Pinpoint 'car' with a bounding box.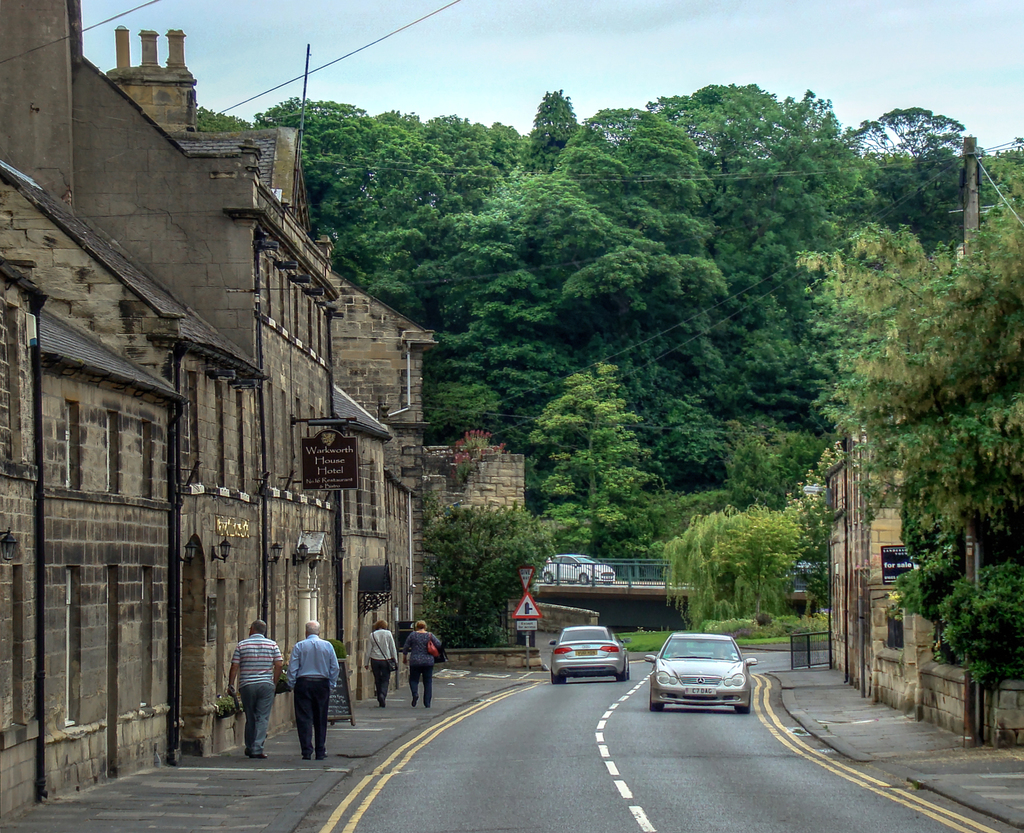
{"left": 539, "top": 554, "right": 614, "bottom": 585}.
